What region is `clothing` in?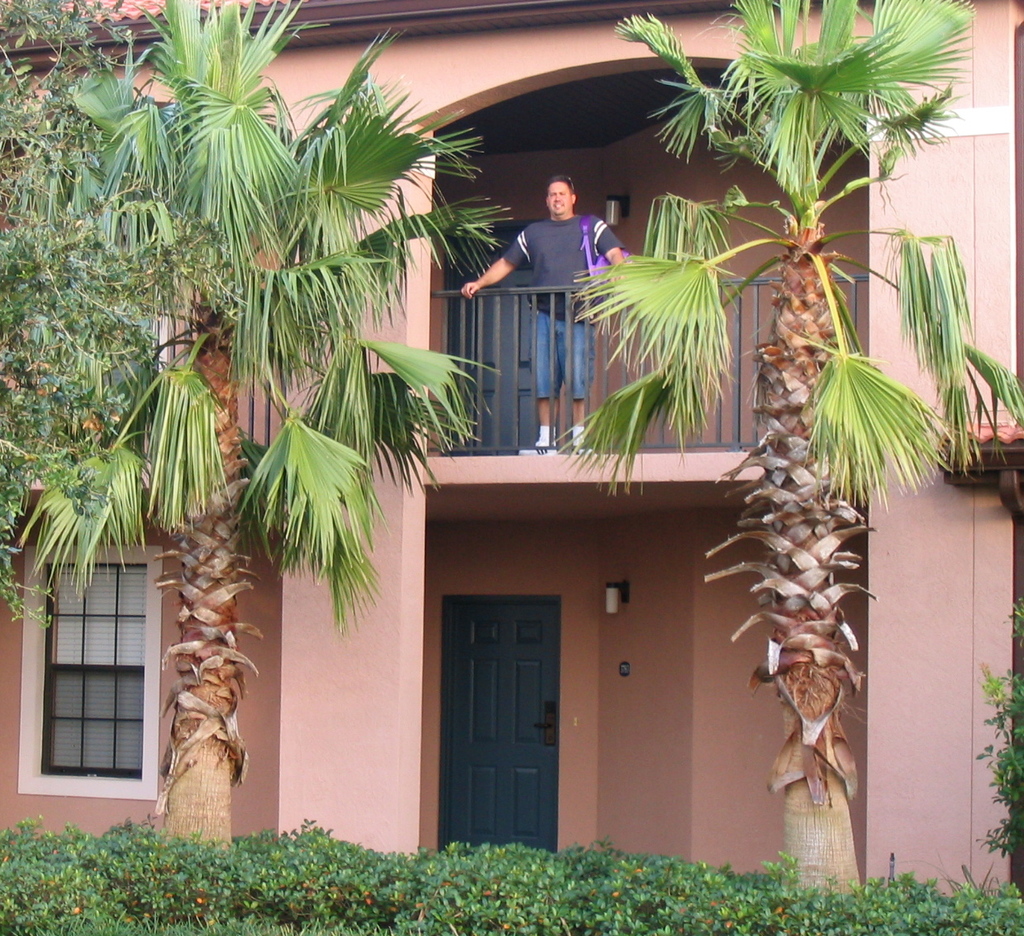
502:215:625:401.
